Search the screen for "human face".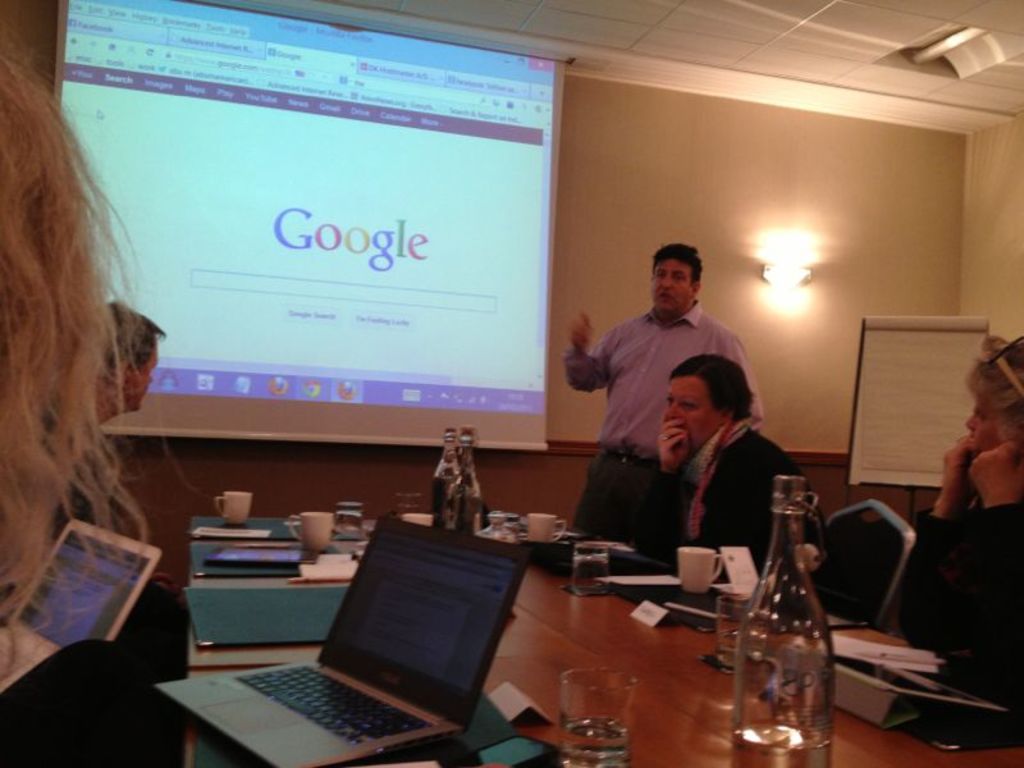
Found at [left=120, top=346, right=164, bottom=416].
